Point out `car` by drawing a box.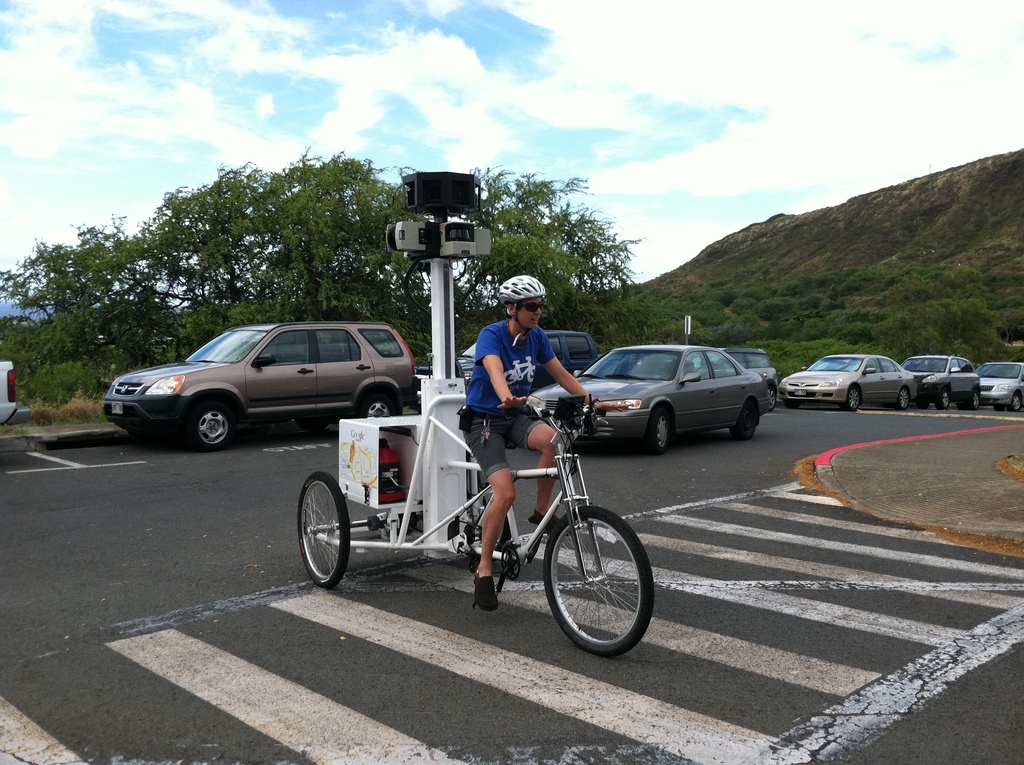
x1=103, y1=323, x2=414, y2=451.
